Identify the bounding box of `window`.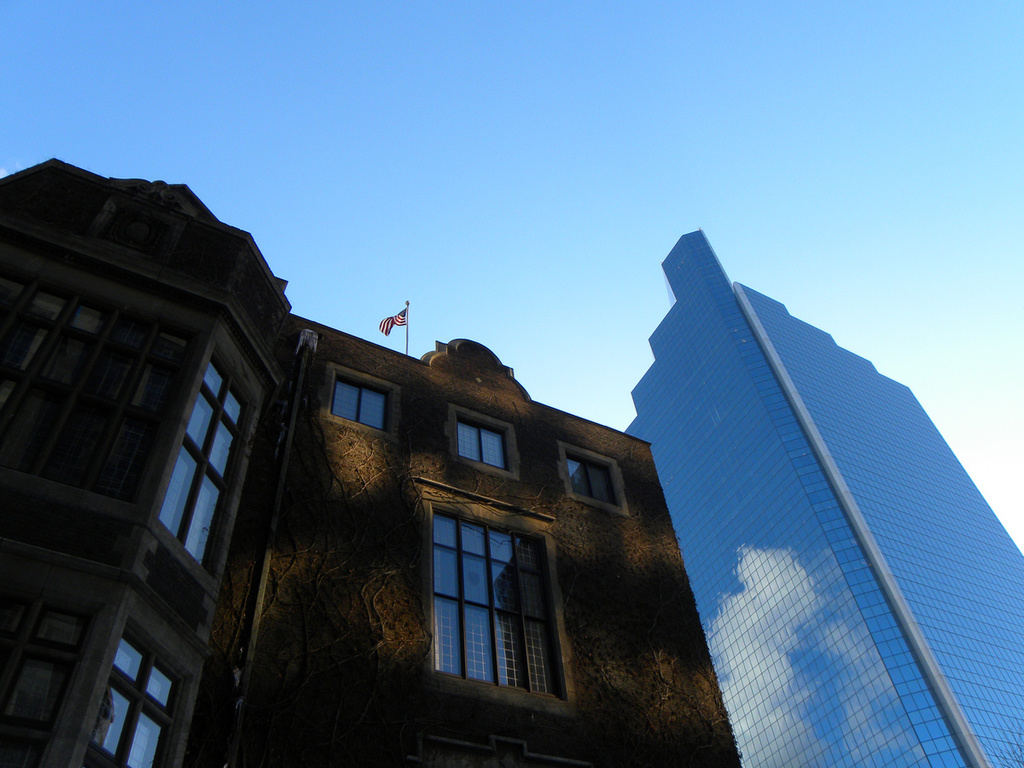
select_region(0, 567, 85, 767).
